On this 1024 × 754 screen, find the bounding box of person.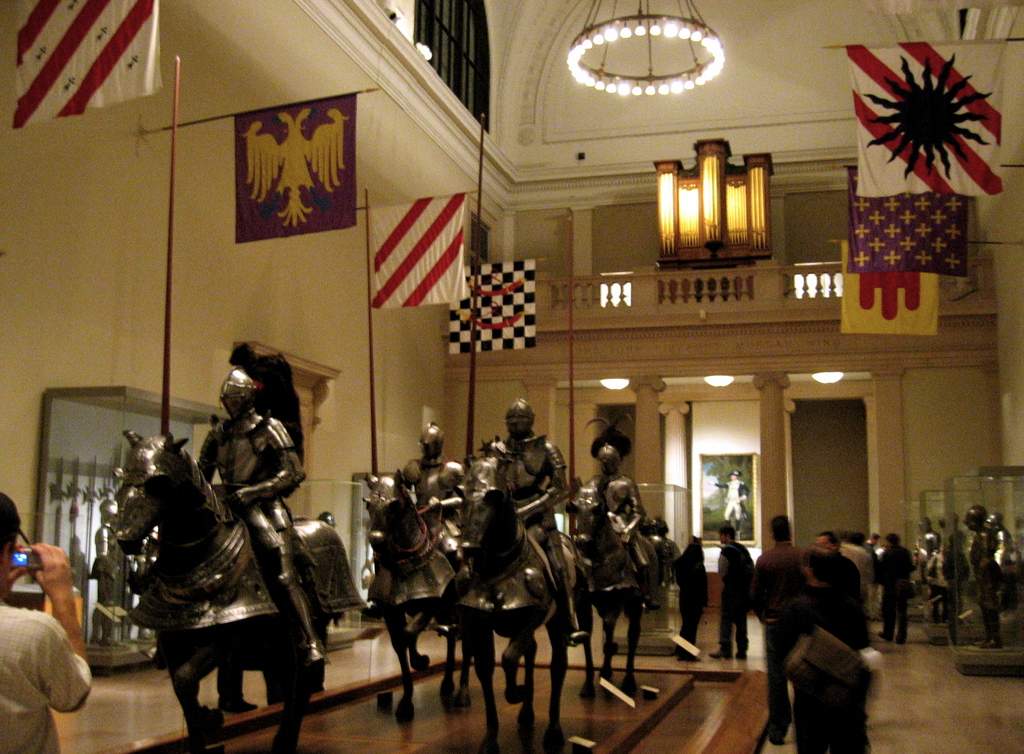
Bounding box: [left=477, top=395, right=585, bottom=641].
